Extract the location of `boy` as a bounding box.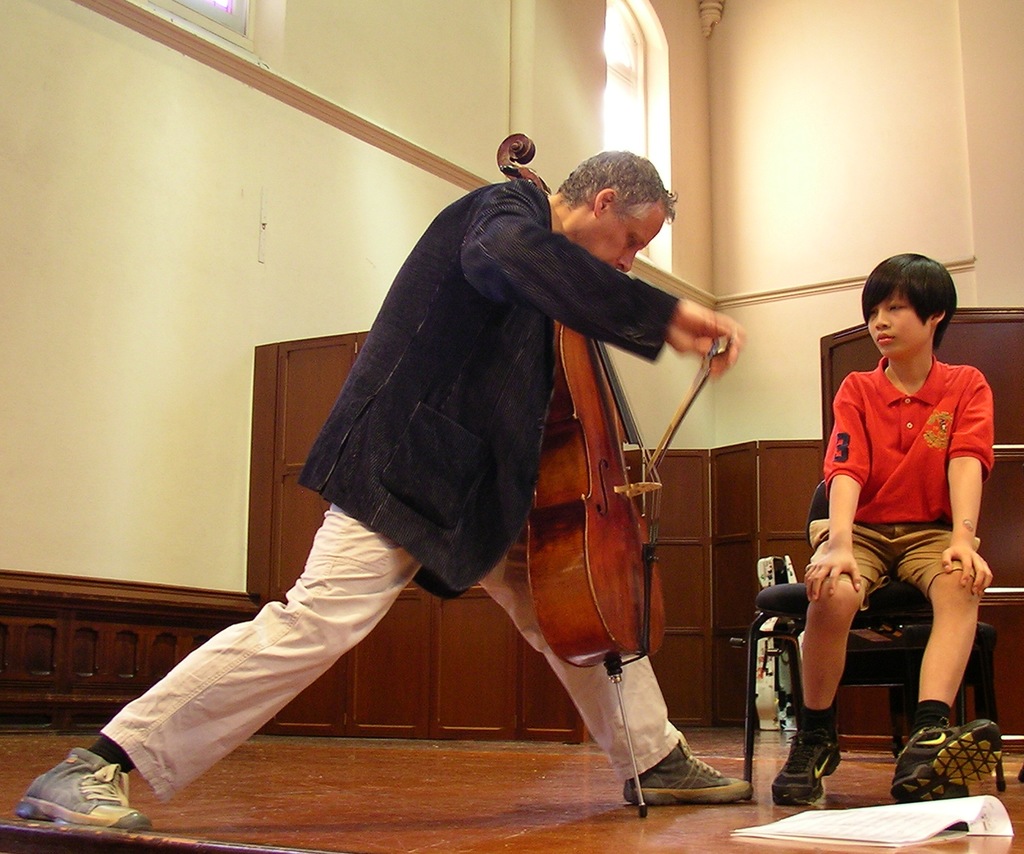
785/257/1004/778.
